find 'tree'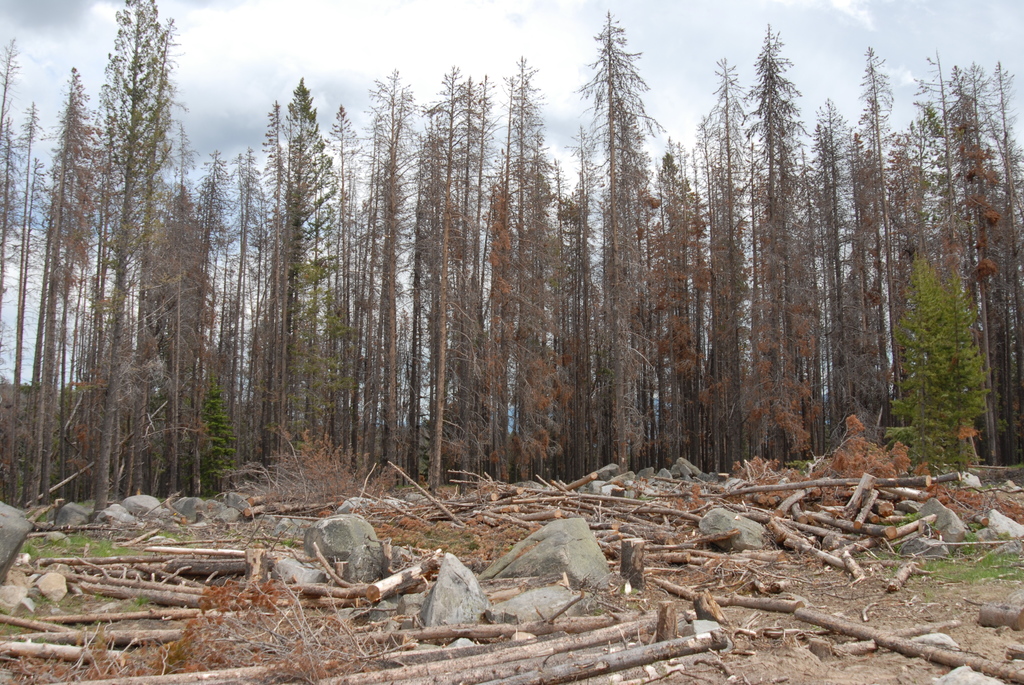
l=28, t=70, r=97, b=474
